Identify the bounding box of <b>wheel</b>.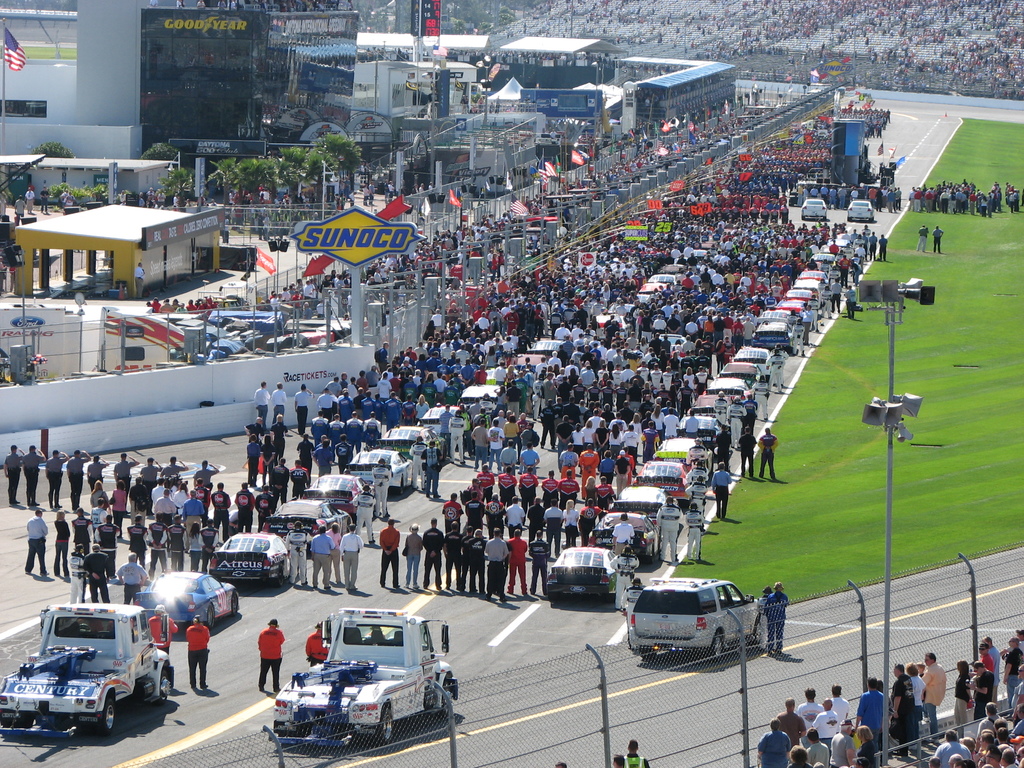
207,605,214,629.
